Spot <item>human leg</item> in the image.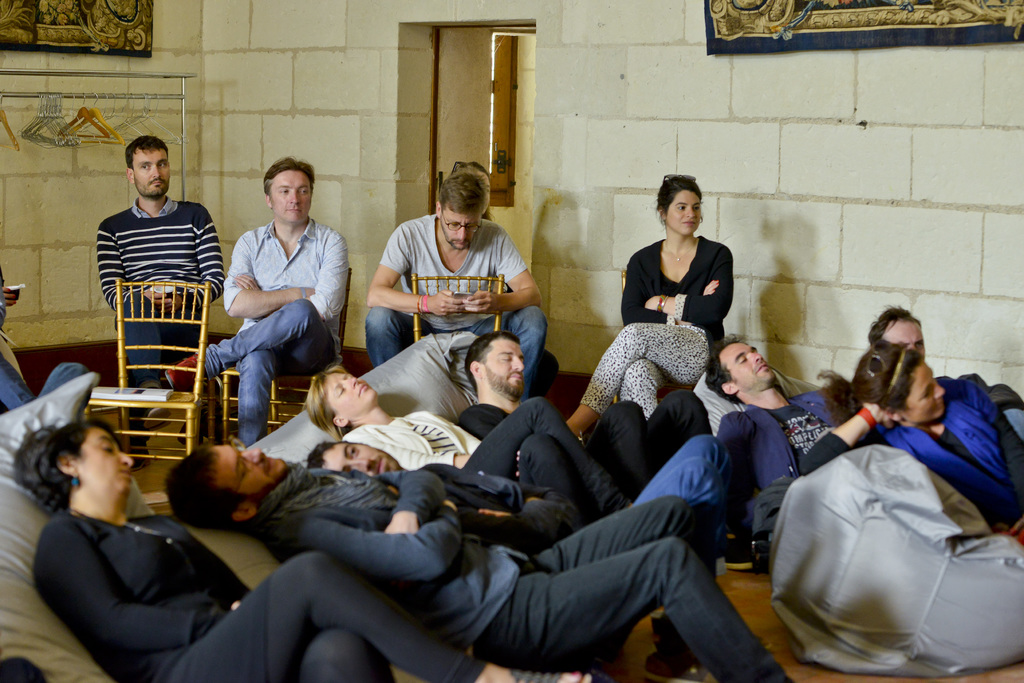
<item>human leg</item> found at bbox=(232, 355, 265, 440).
